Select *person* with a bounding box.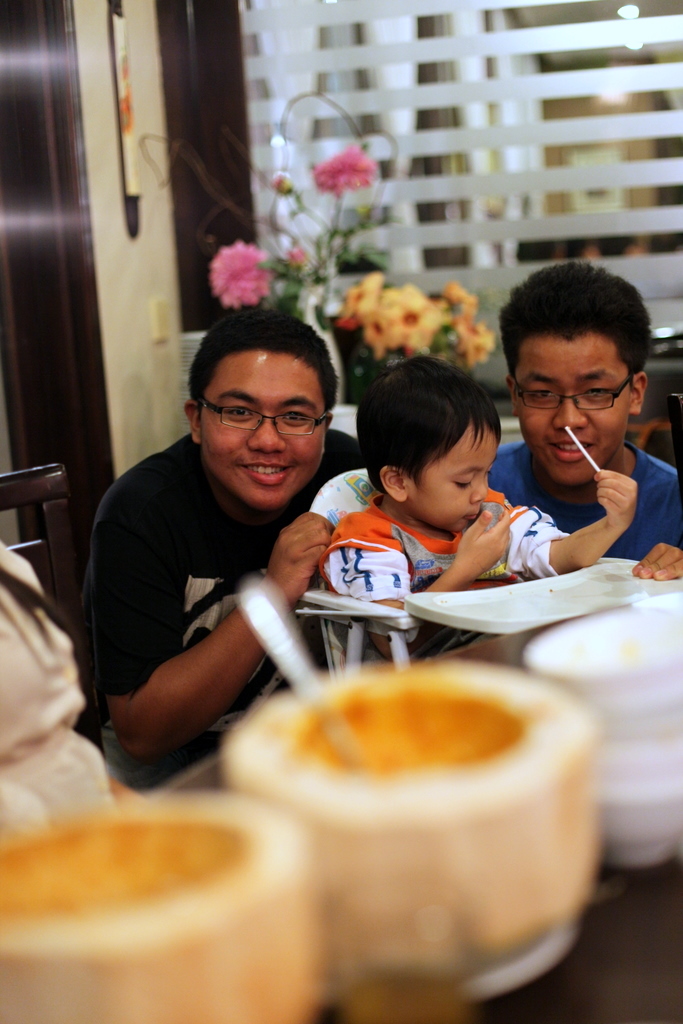
bbox(78, 299, 371, 802).
